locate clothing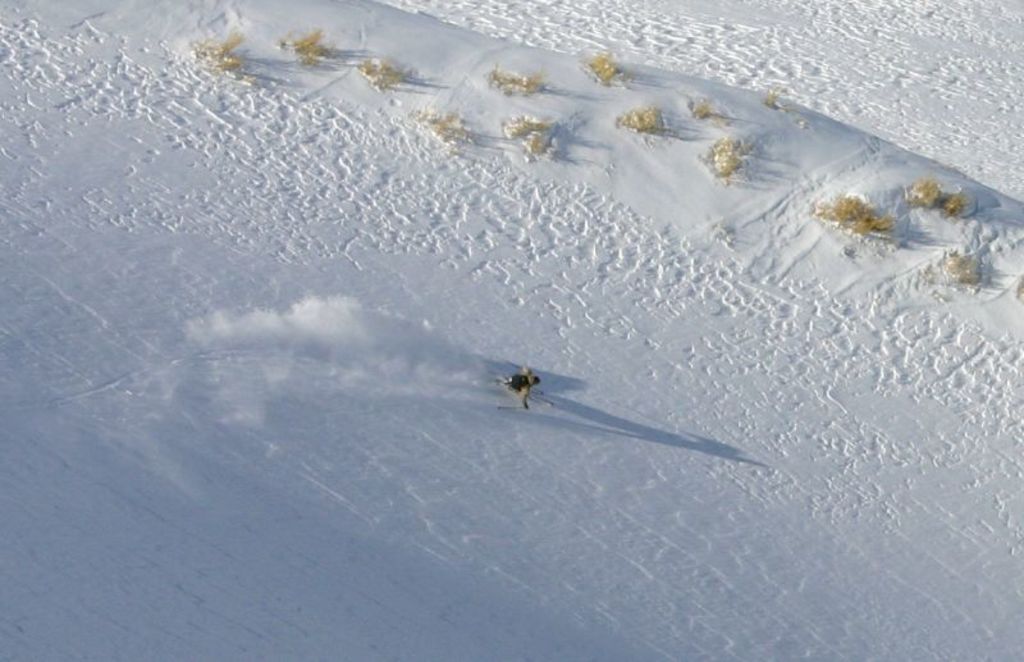
<region>508, 370, 530, 415</region>
